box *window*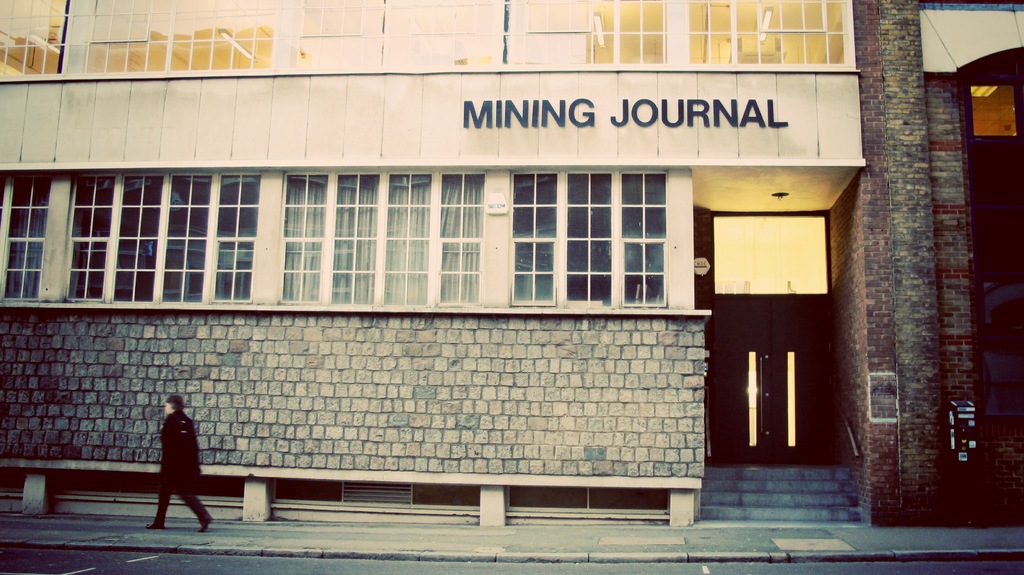
<bbox>510, 172, 594, 314</bbox>
